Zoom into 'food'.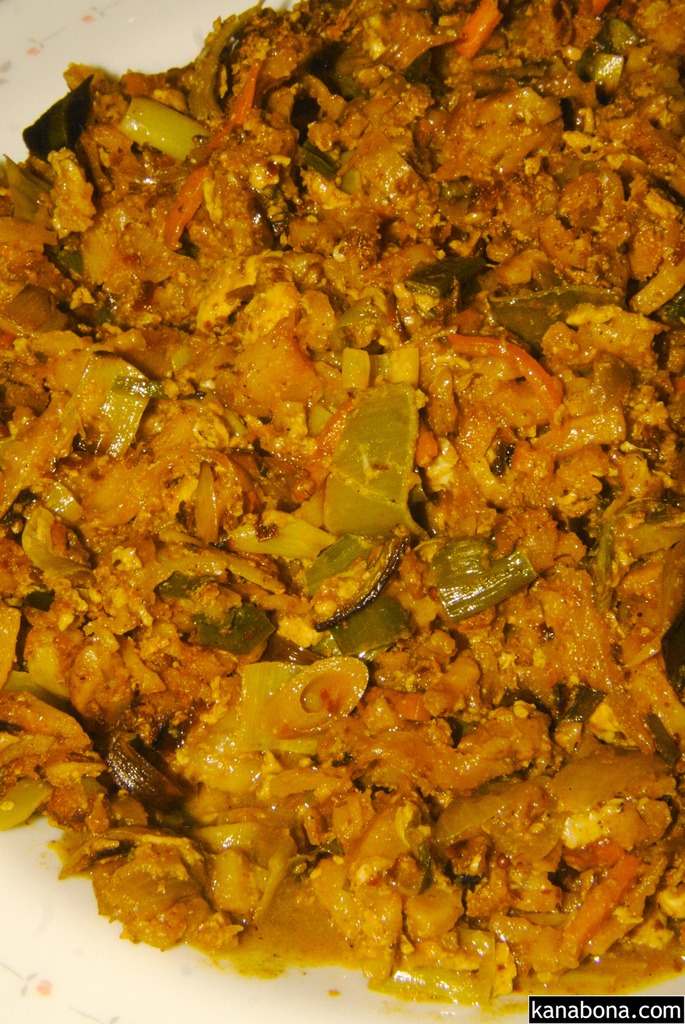
Zoom target: box(30, 0, 666, 1020).
